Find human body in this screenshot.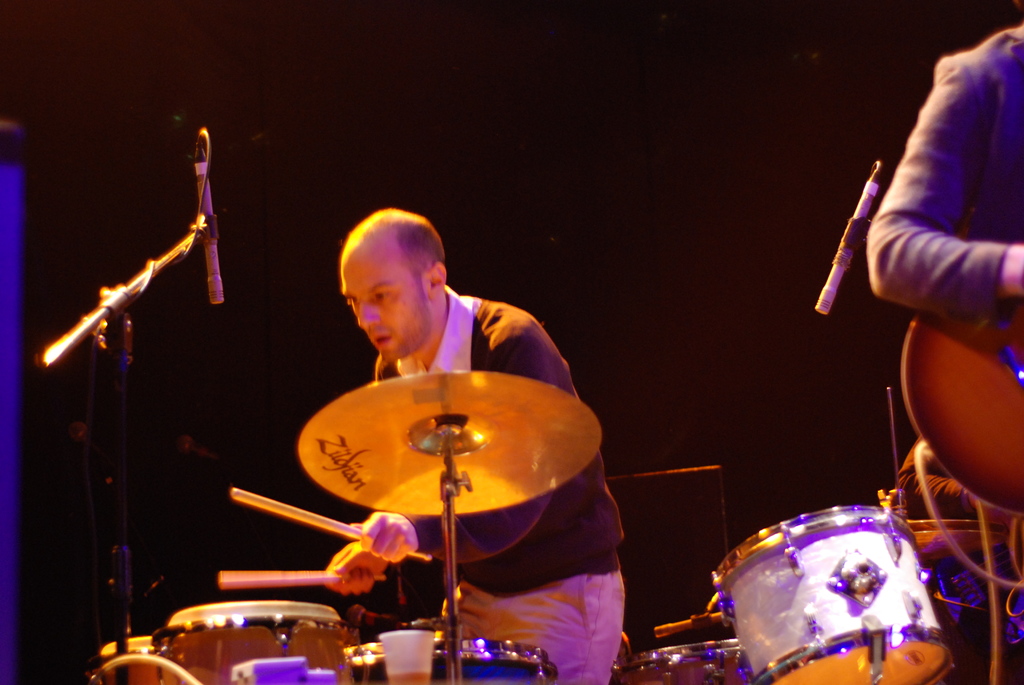
The bounding box for human body is 322/210/625/684.
